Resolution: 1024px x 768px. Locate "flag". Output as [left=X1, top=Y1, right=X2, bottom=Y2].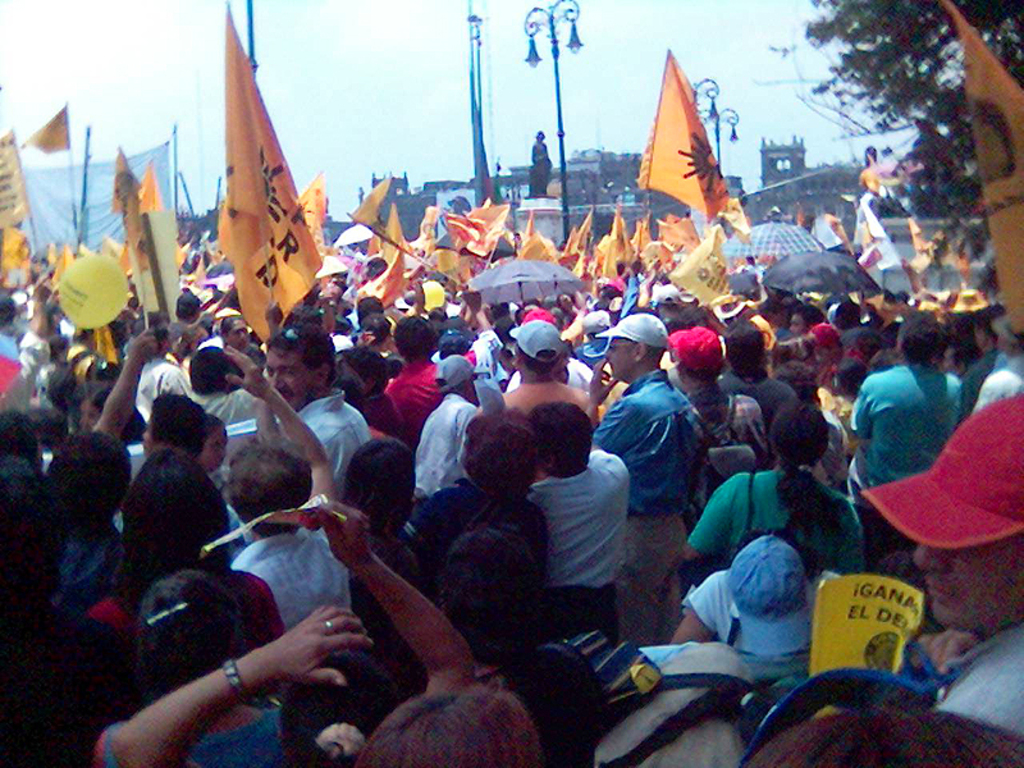
[left=412, top=200, right=447, bottom=259].
